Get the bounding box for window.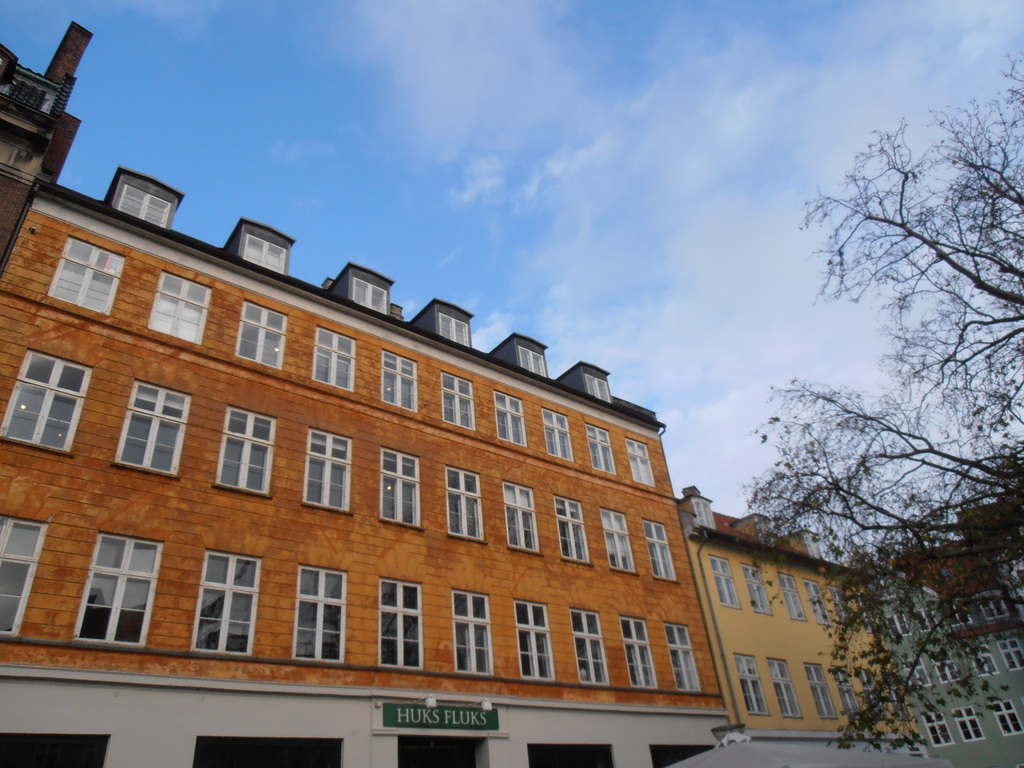
<region>596, 508, 642, 576</region>.
